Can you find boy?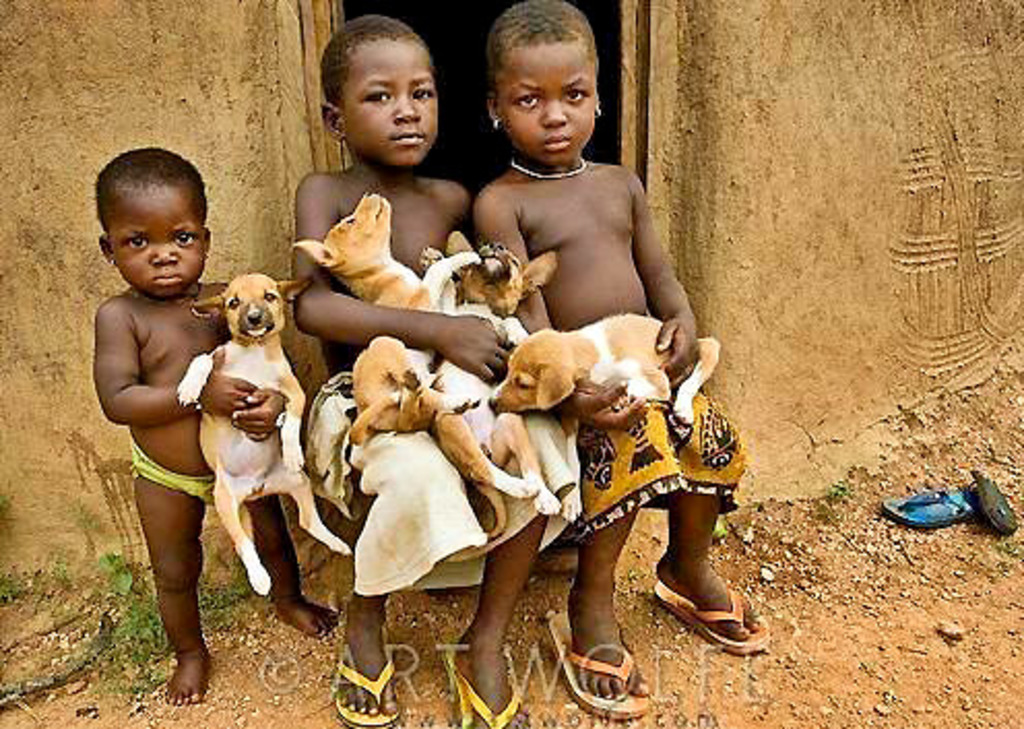
Yes, bounding box: crop(87, 147, 343, 700).
